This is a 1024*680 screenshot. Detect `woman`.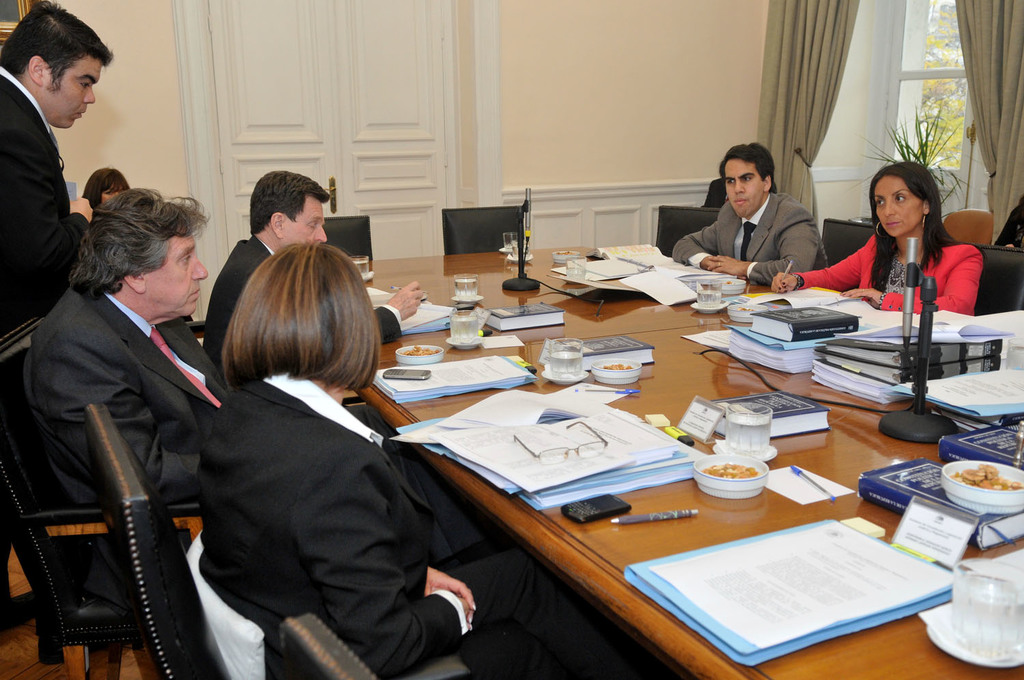
[761, 161, 984, 305].
